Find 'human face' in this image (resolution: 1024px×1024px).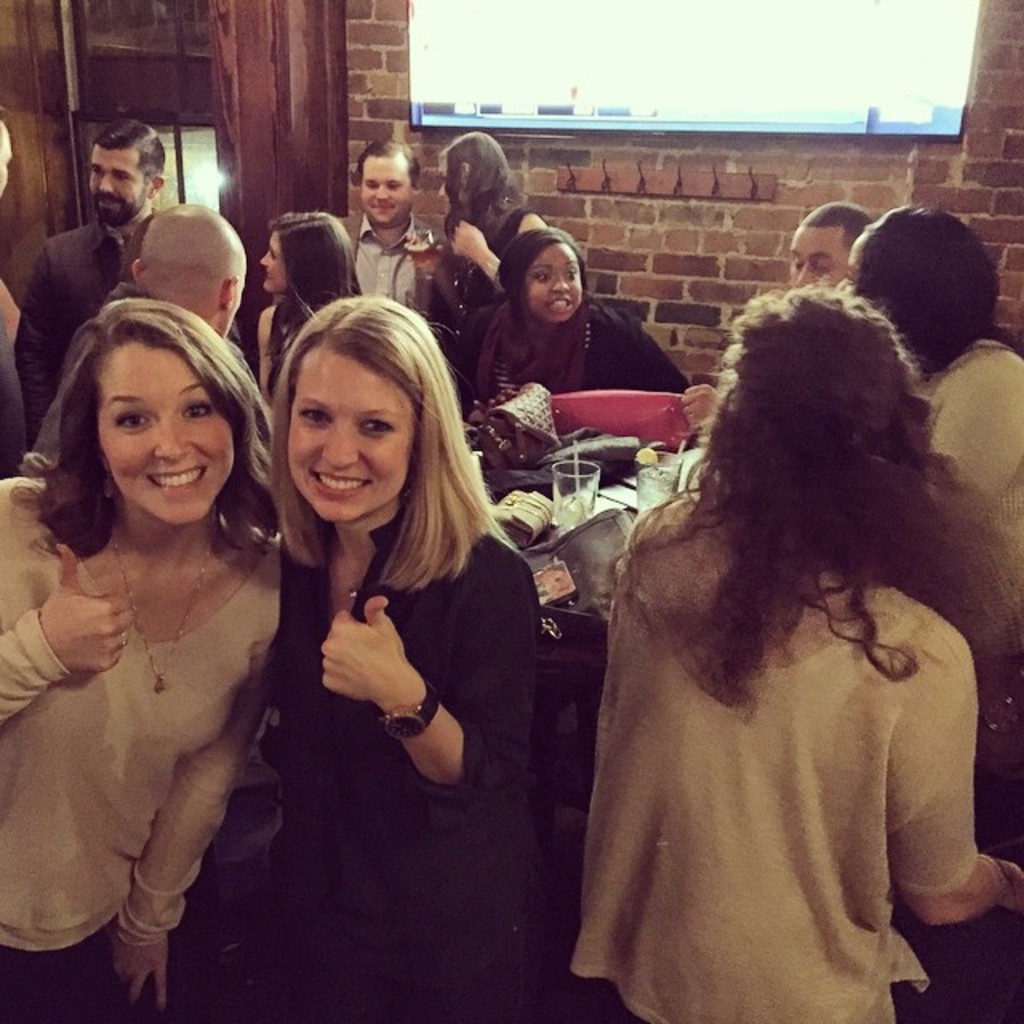
(253,238,283,299).
